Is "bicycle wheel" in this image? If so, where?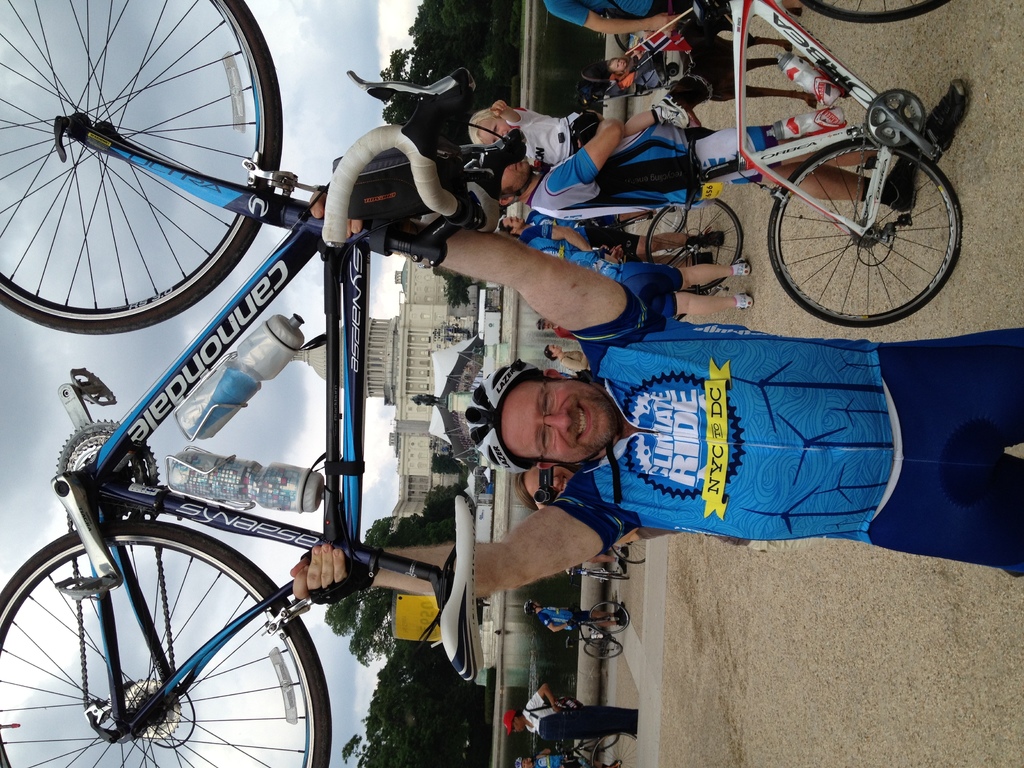
Yes, at bbox=[612, 537, 646, 563].
